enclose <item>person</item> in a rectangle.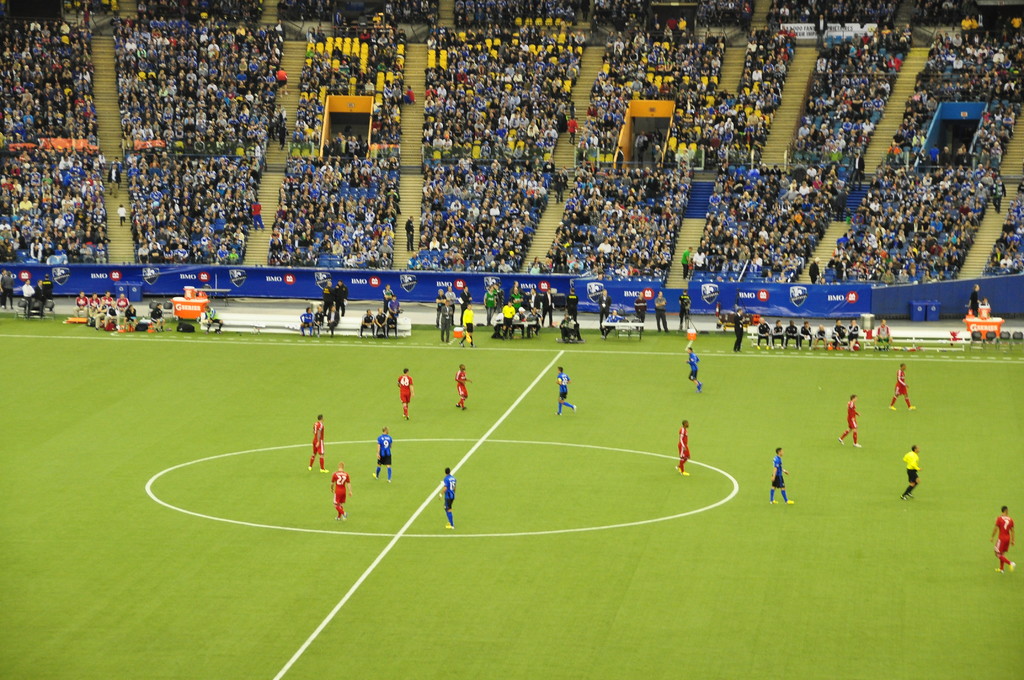
[119, 0, 280, 263].
